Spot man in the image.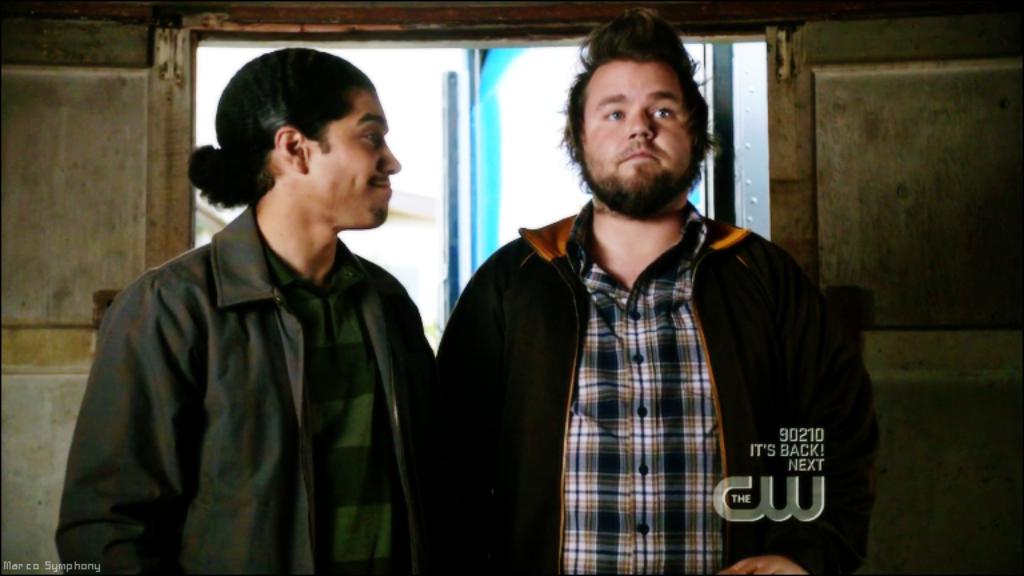
man found at rect(55, 41, 441, 575).
